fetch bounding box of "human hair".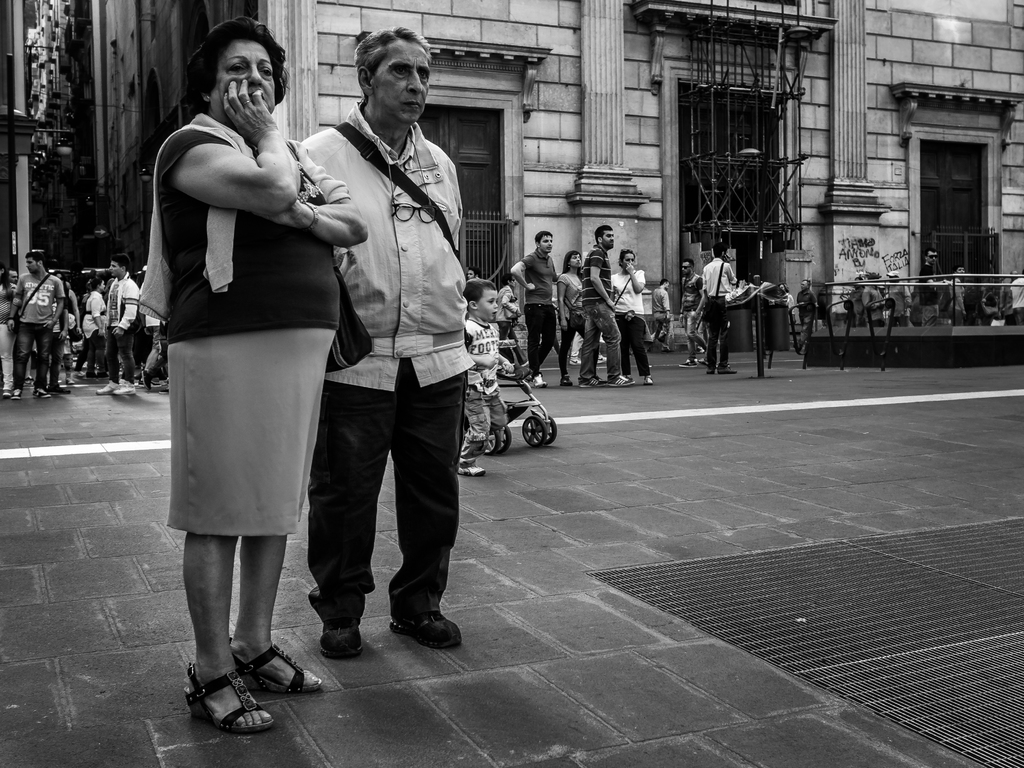
Bbox: BBox(109, 253, 130, 271).
